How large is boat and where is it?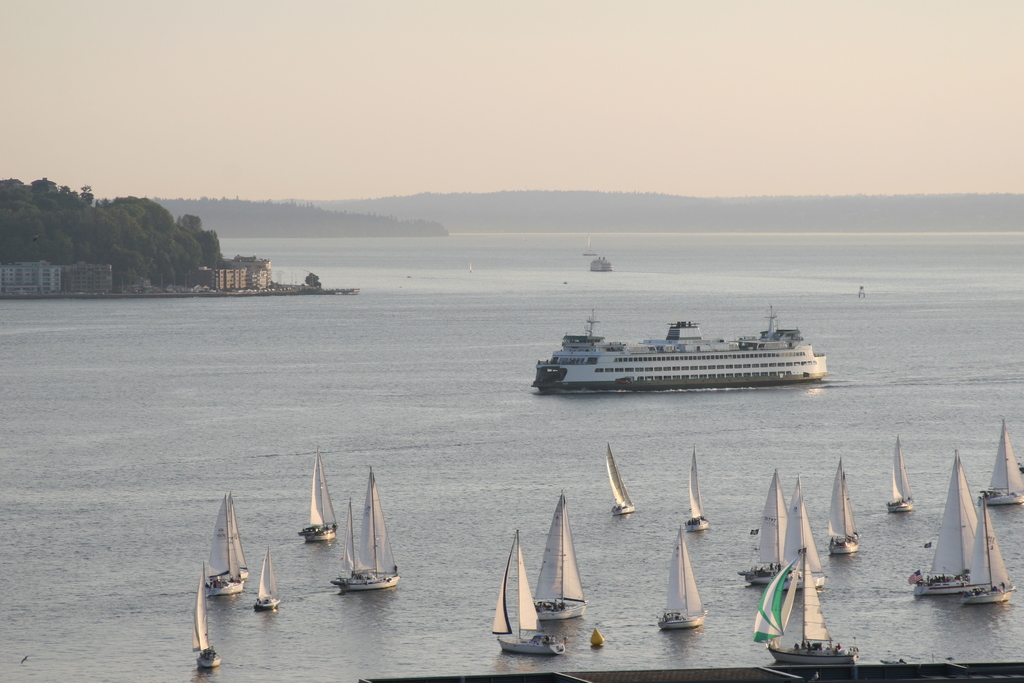
Bounding box: (580,231,600,257).
